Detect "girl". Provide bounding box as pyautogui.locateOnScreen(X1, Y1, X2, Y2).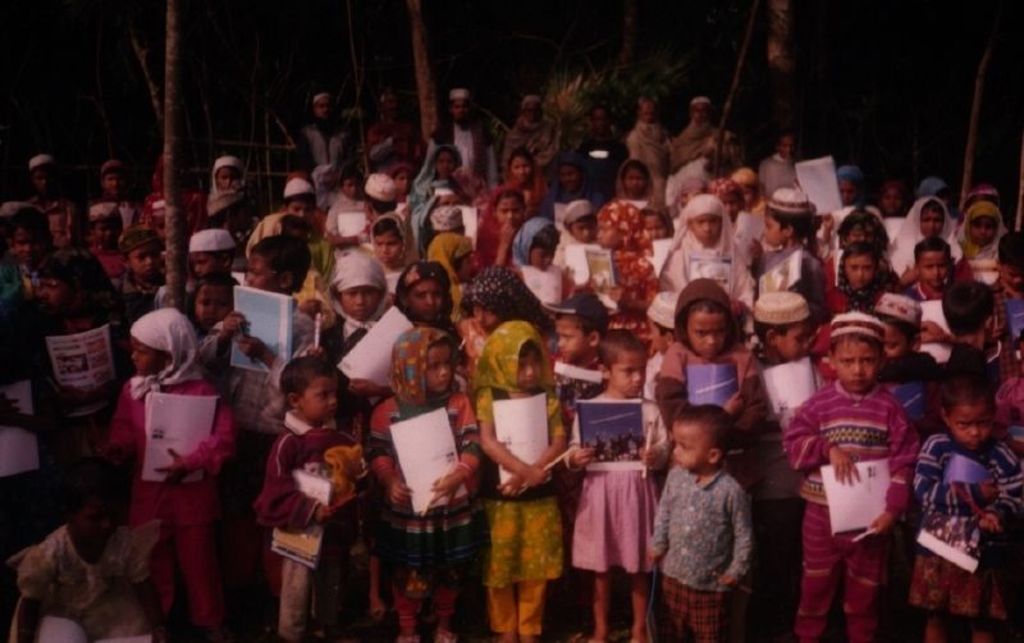
pyautogui.locateOnScreen(361, 209, 415, 293).
